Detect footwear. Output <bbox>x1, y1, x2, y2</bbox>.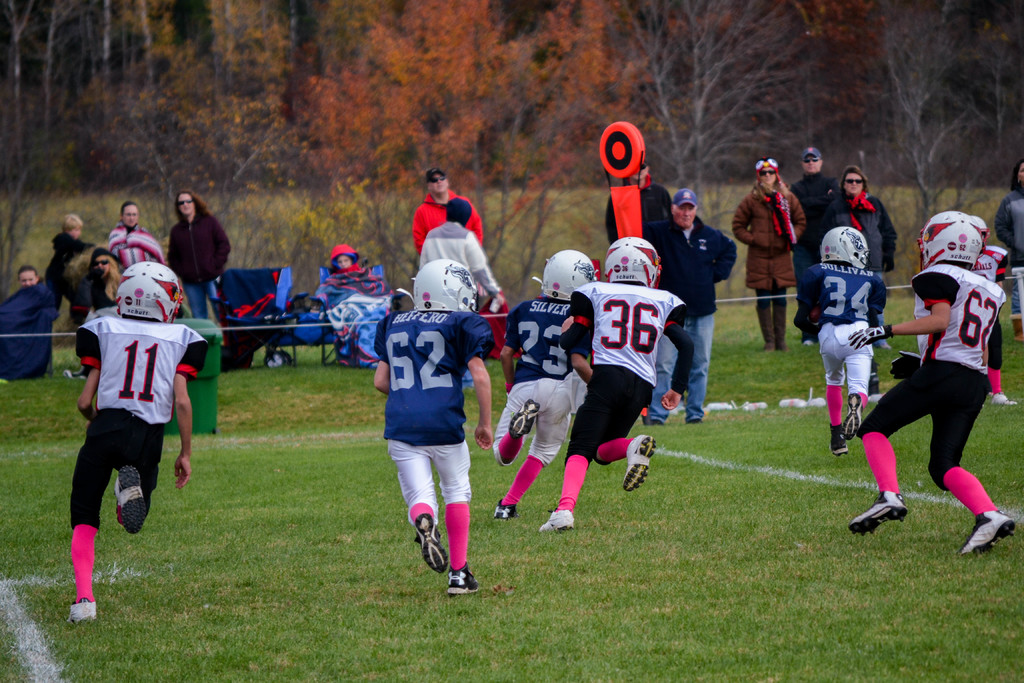
<bbox>67, 363, 86, 378</bbox>.
